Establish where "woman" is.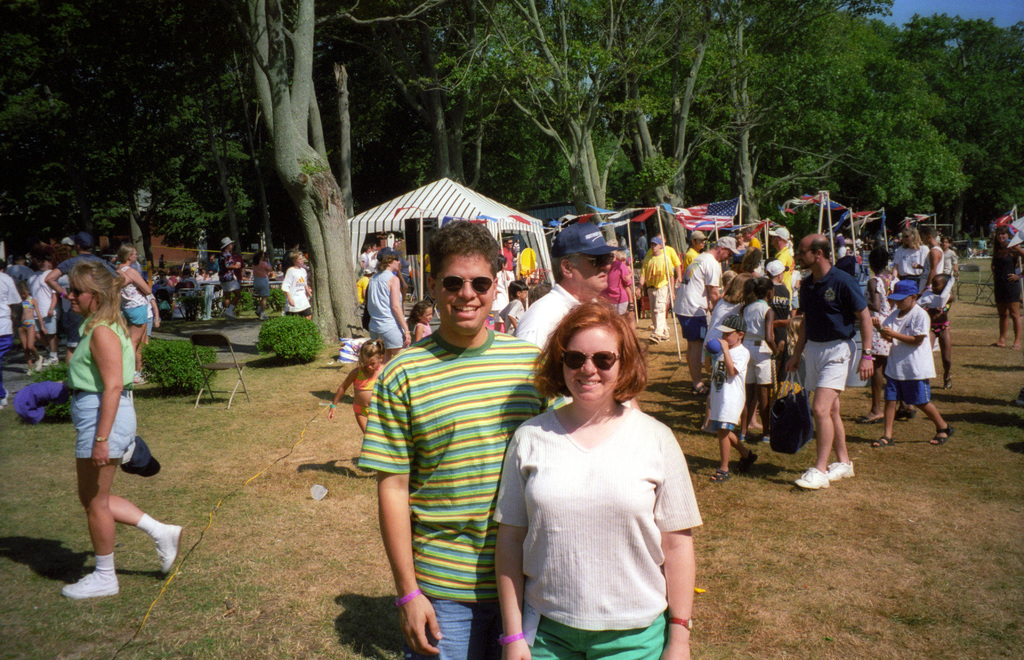
Established at 109 240 155 384.
